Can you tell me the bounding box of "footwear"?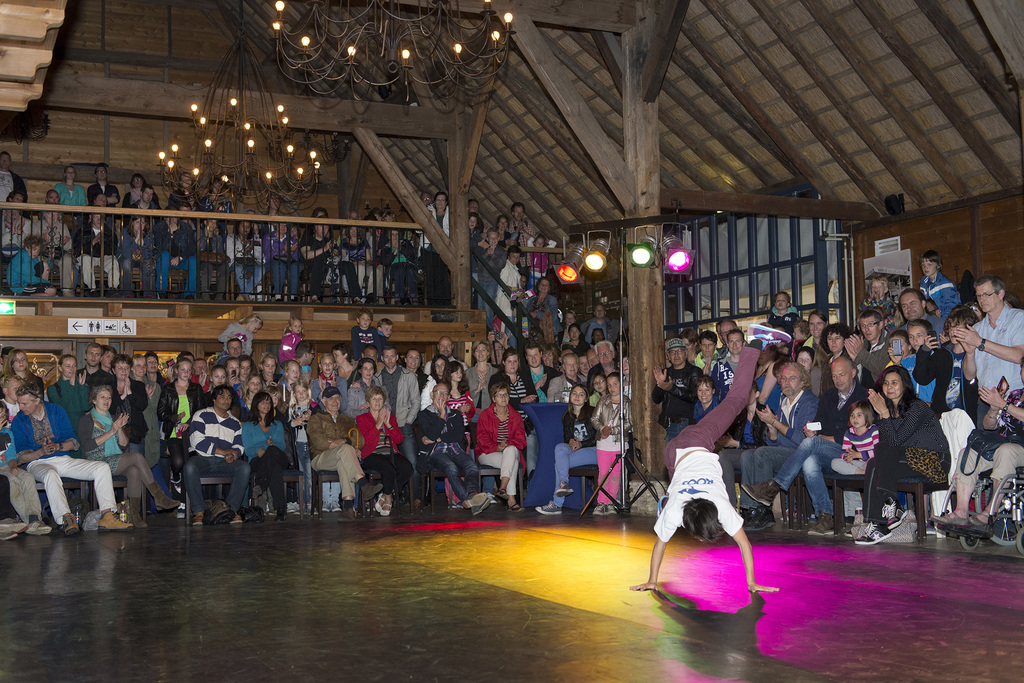
bbox=(805, 513, 840, 534).
